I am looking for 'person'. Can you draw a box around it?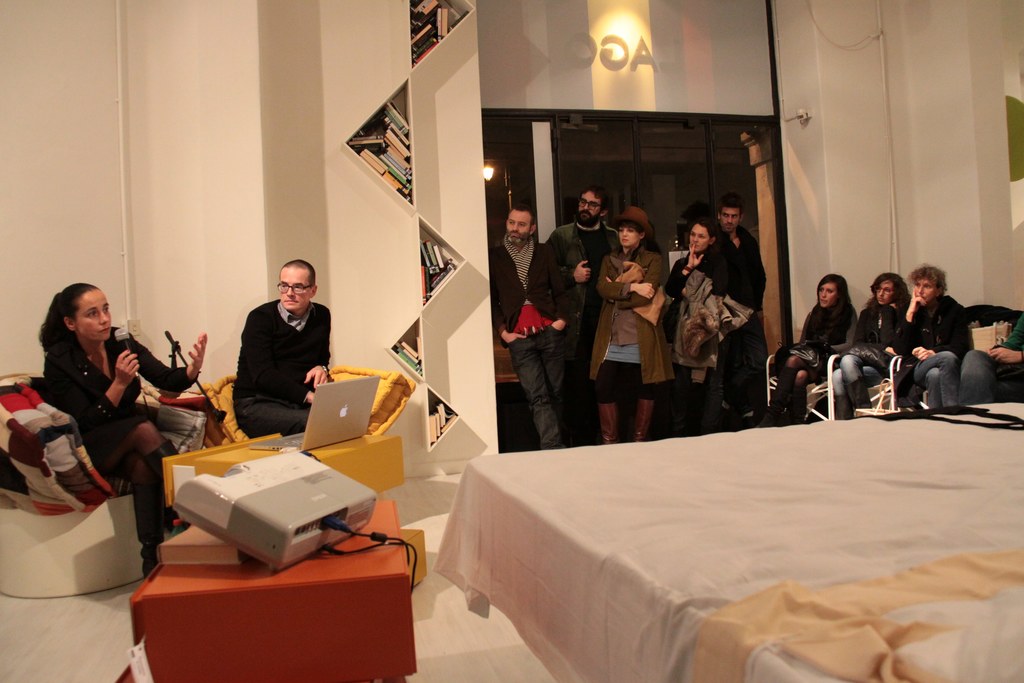
Sure, the bounding box is <box>888,261,972,413</box>.
